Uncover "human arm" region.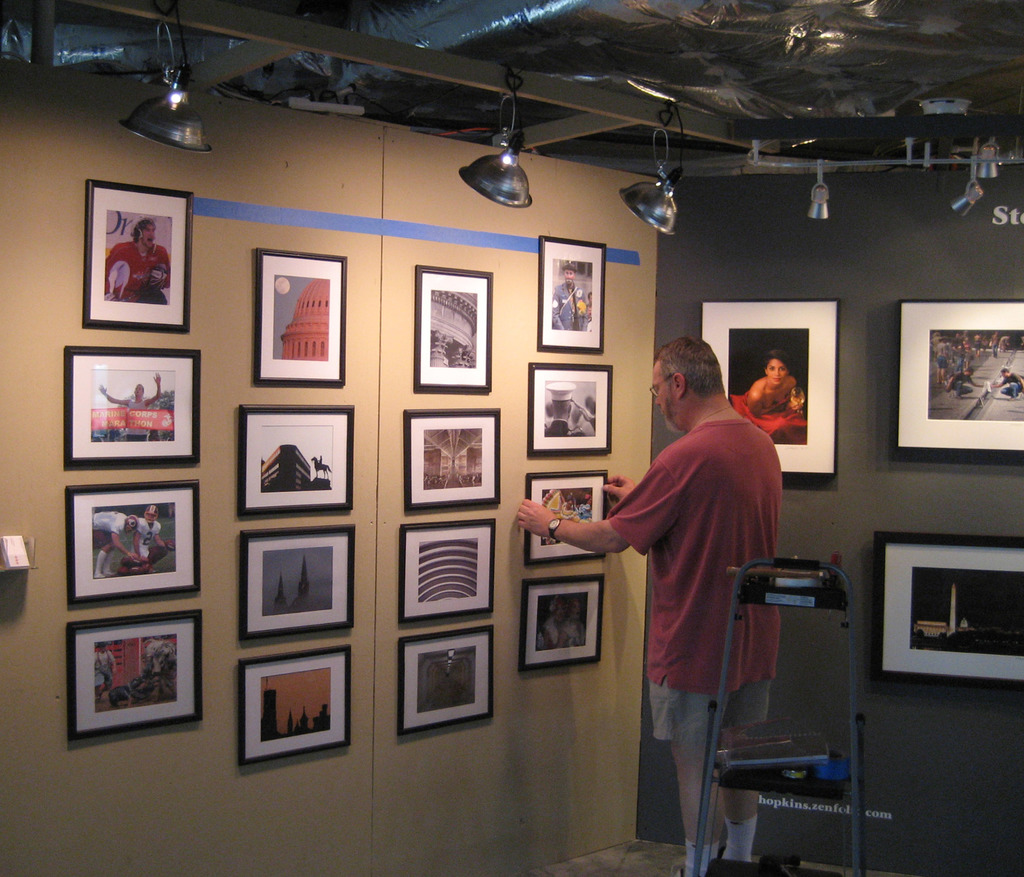
Uncovered: 129/520/146/557.
